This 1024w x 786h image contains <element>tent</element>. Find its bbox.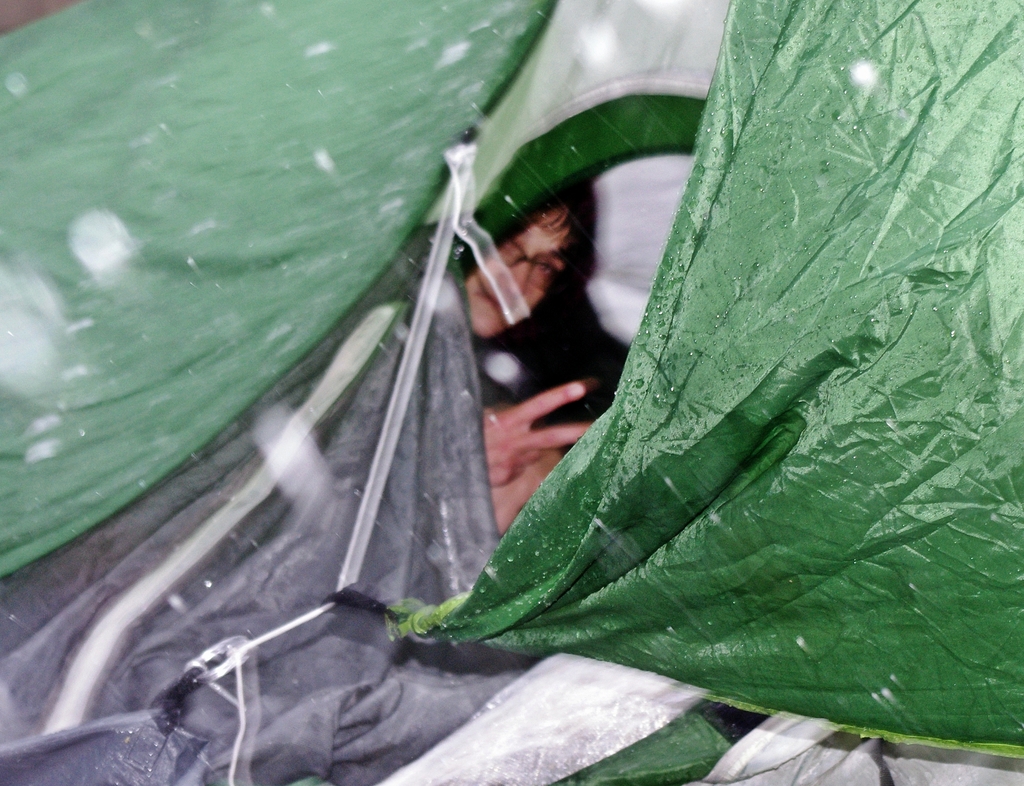
x1=0 y1=0 x2=1023 y2=785.
